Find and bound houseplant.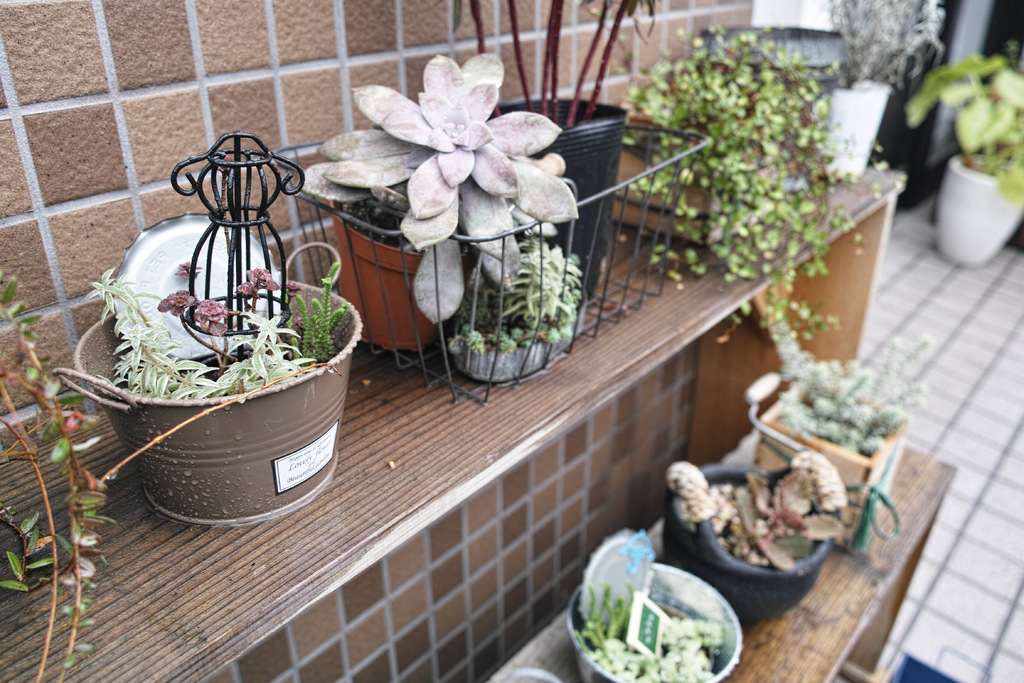
Bound: l=655, t=449, r=850, b=641.
